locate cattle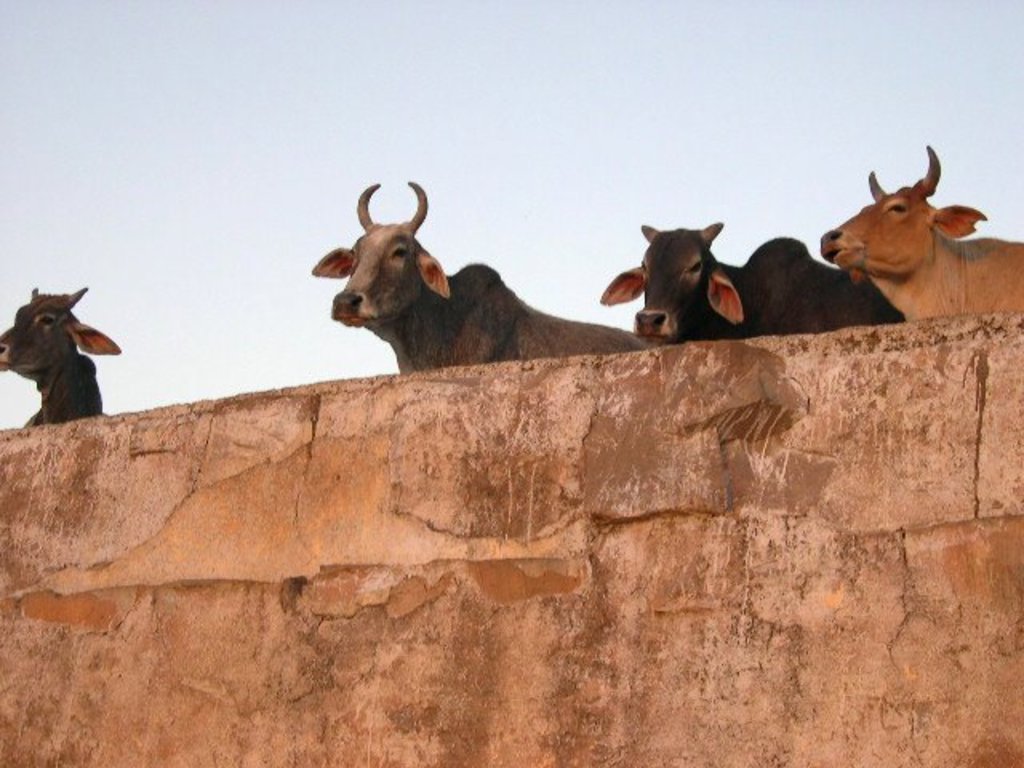
BBox(597, 219, 907, 347)
